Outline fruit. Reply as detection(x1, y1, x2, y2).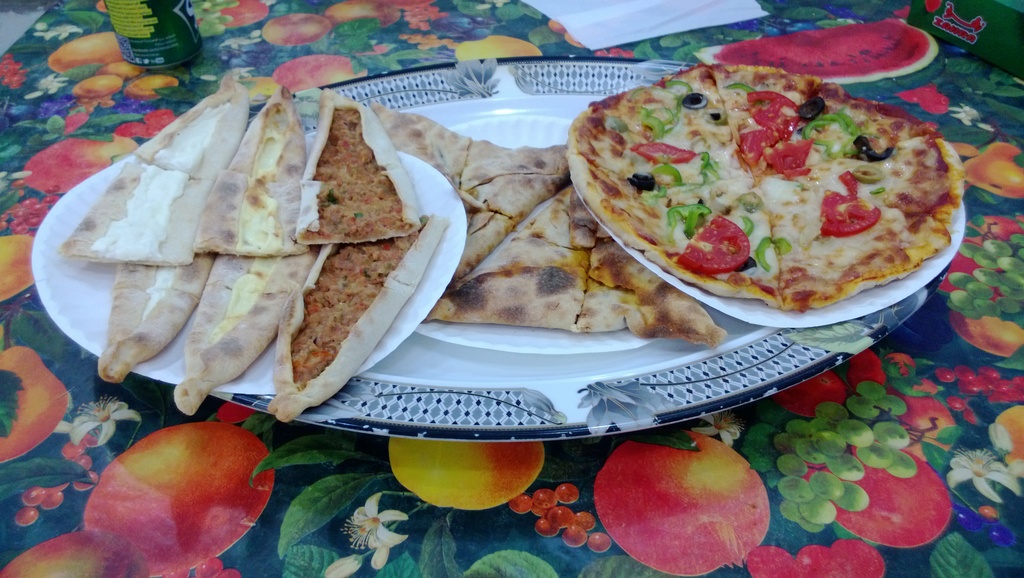
detection(1, 532, 135, 577).
